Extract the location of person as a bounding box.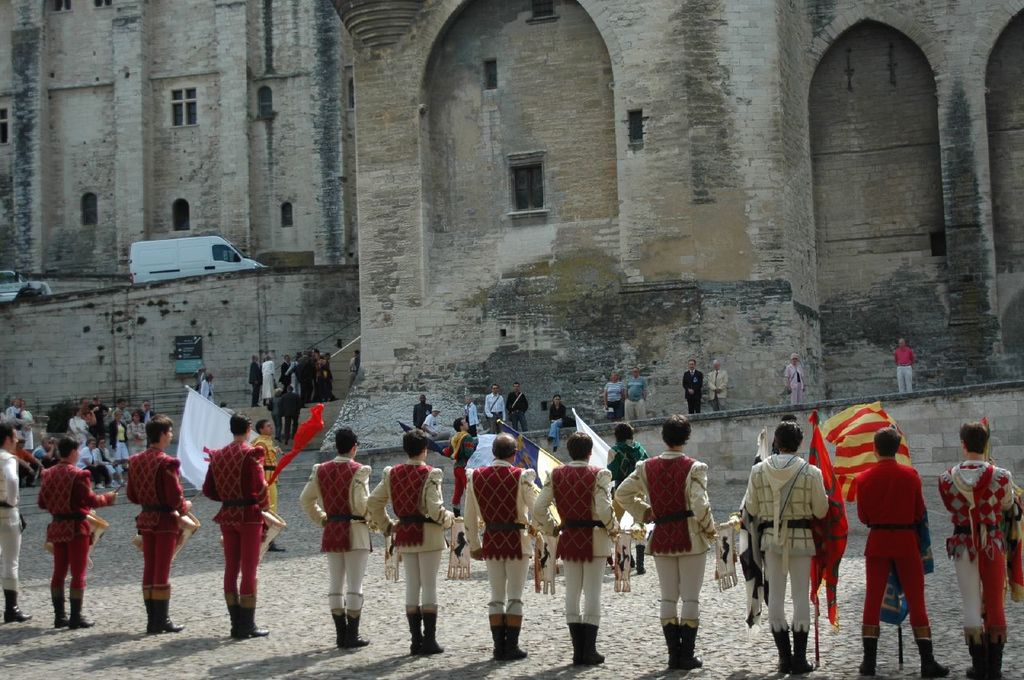
BBox(0, 414, 34, 623).
